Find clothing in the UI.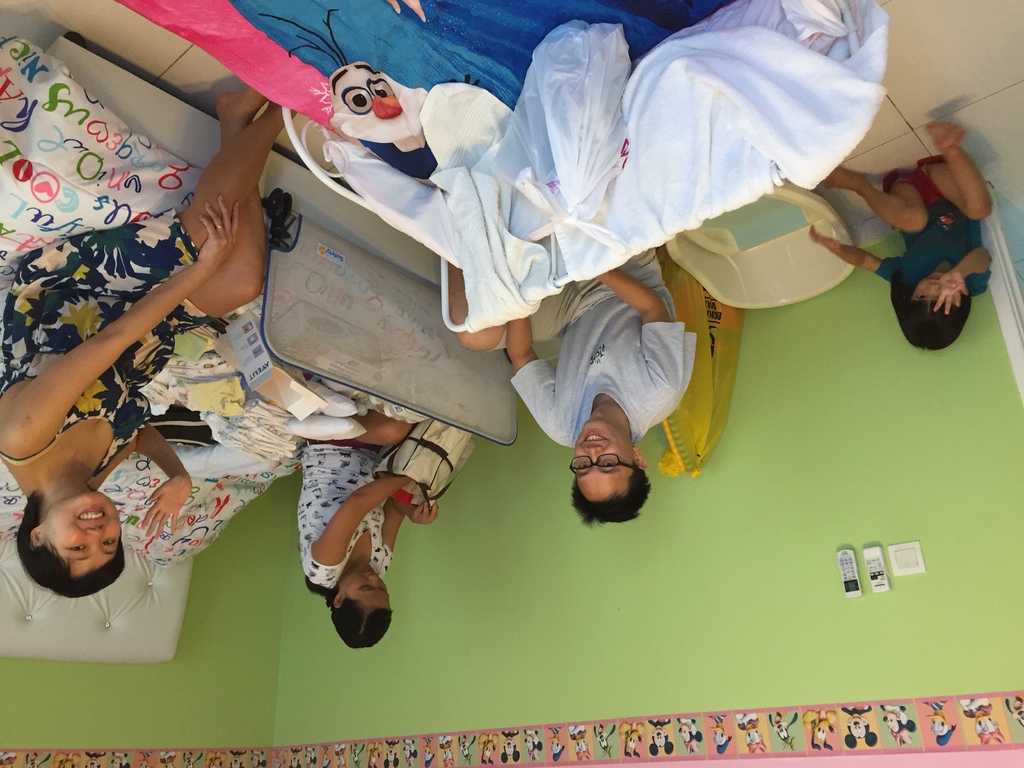
UI element at 875,157,990,298.
